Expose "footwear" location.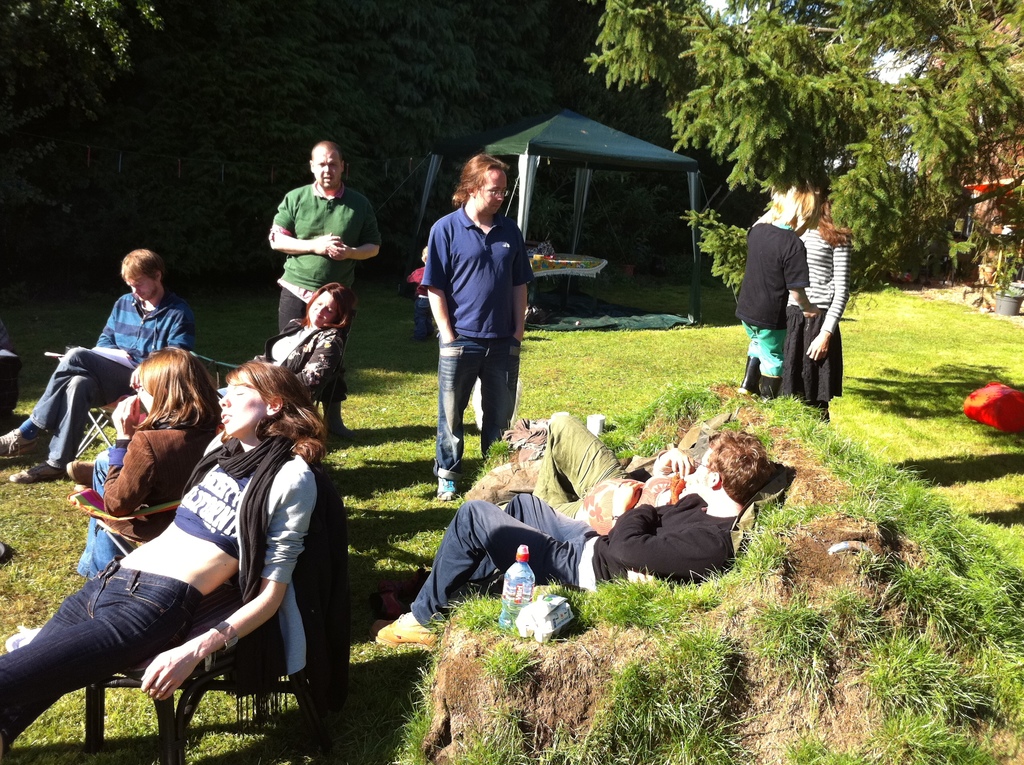
Exposed at crop(436, 475, 458, 501).
